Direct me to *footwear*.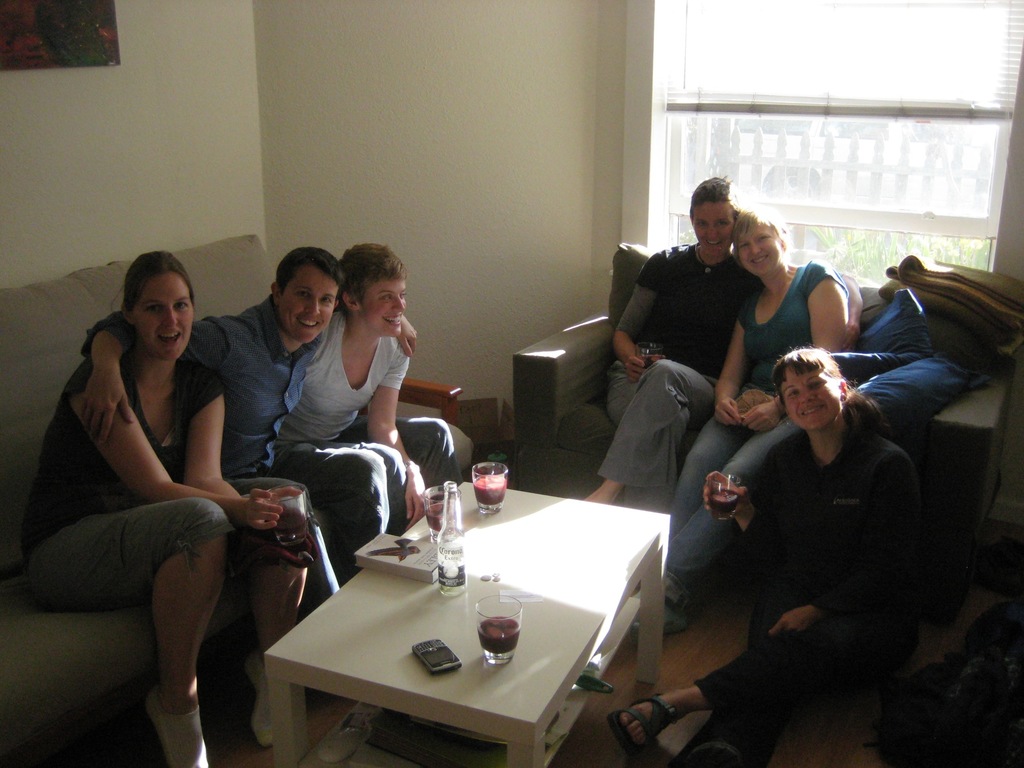
Direction: (x1=131, y1=652, x2=202, y2=755).
